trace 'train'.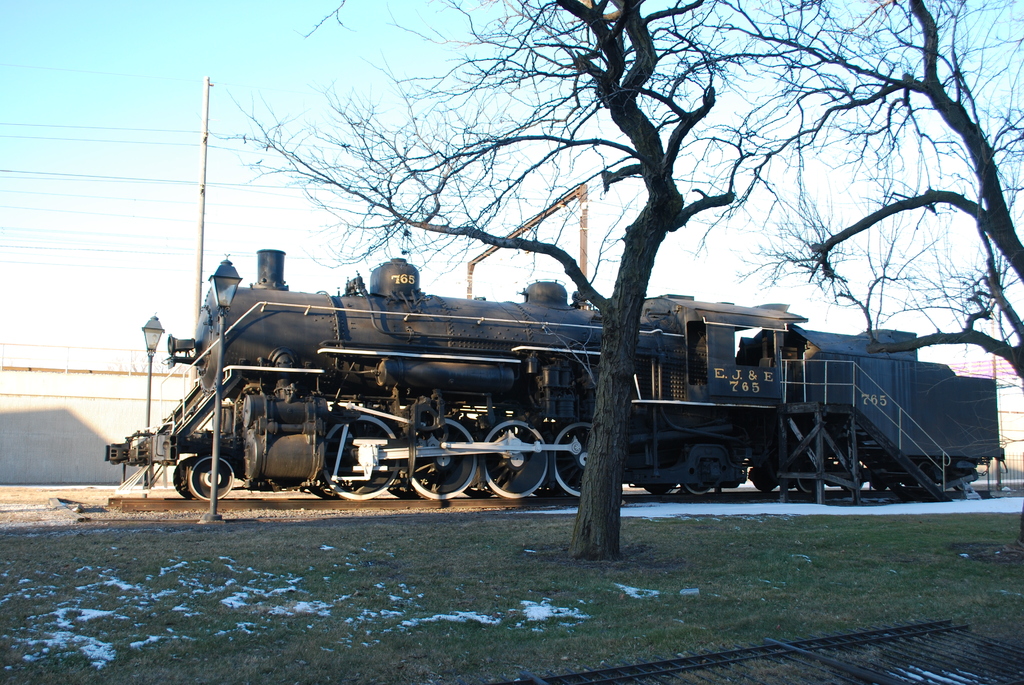
Traced to bbox=[107, 247, 1002, 502].
